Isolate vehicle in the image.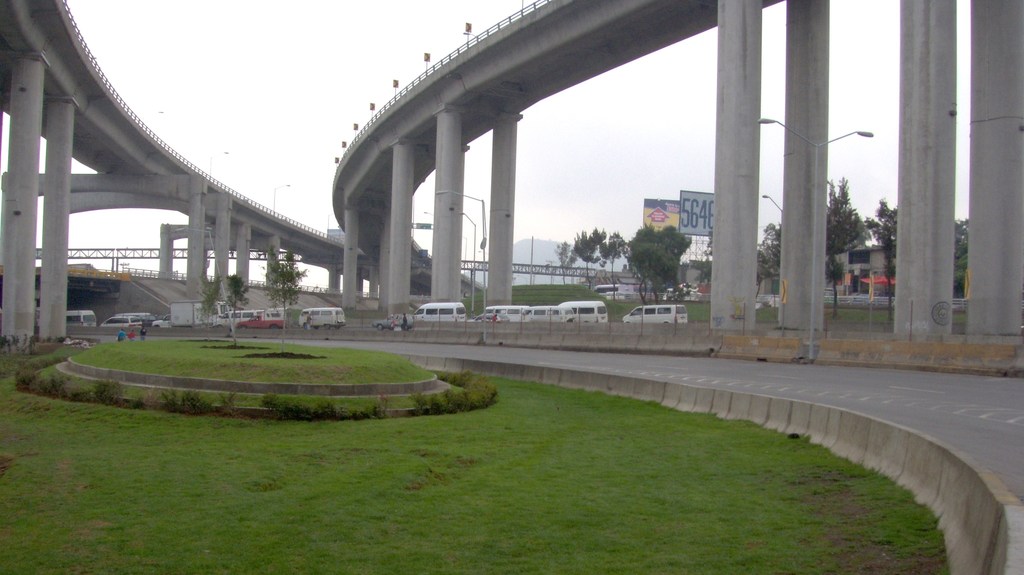
Isolated region: x1=515 y1=304 x2=577 y2=323.
